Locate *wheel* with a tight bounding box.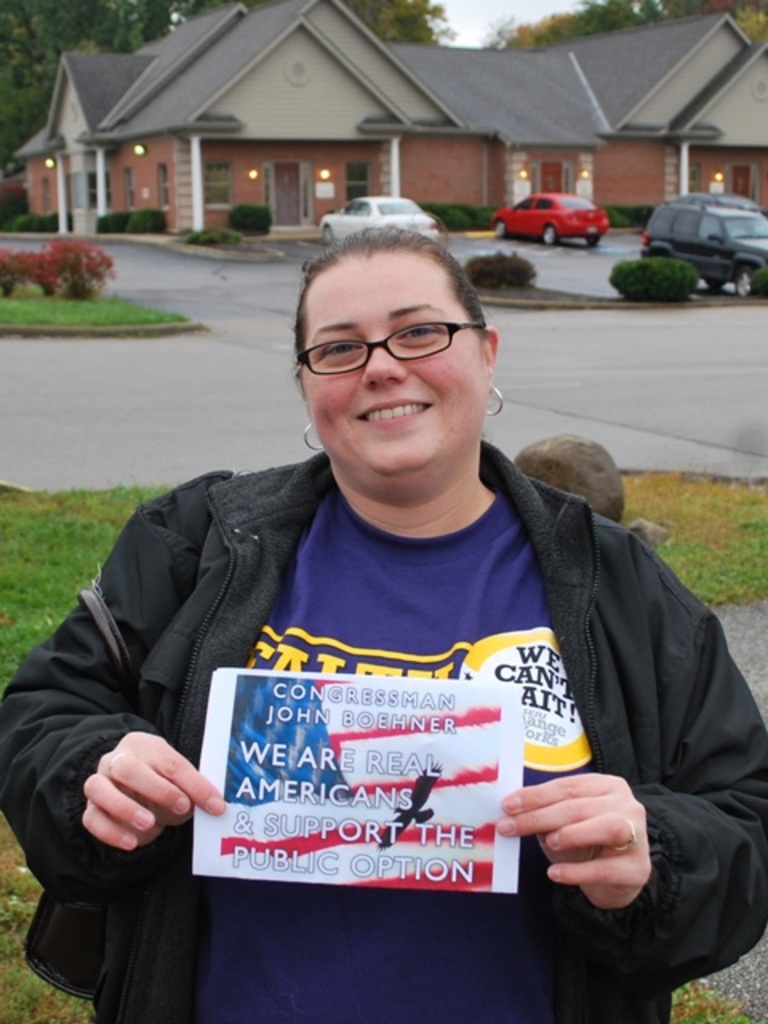
left=488, top=218, right=514, bottom=240.
